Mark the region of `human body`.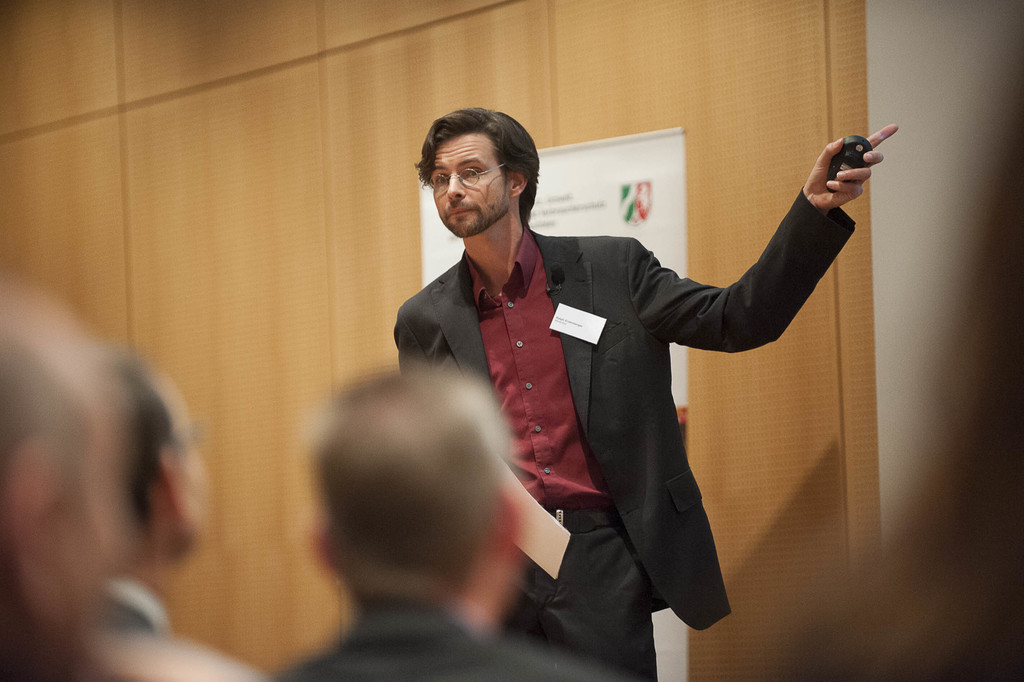
Region: {"x1": 276, "y1": 362, "x2": 606, "y2": 681}.
